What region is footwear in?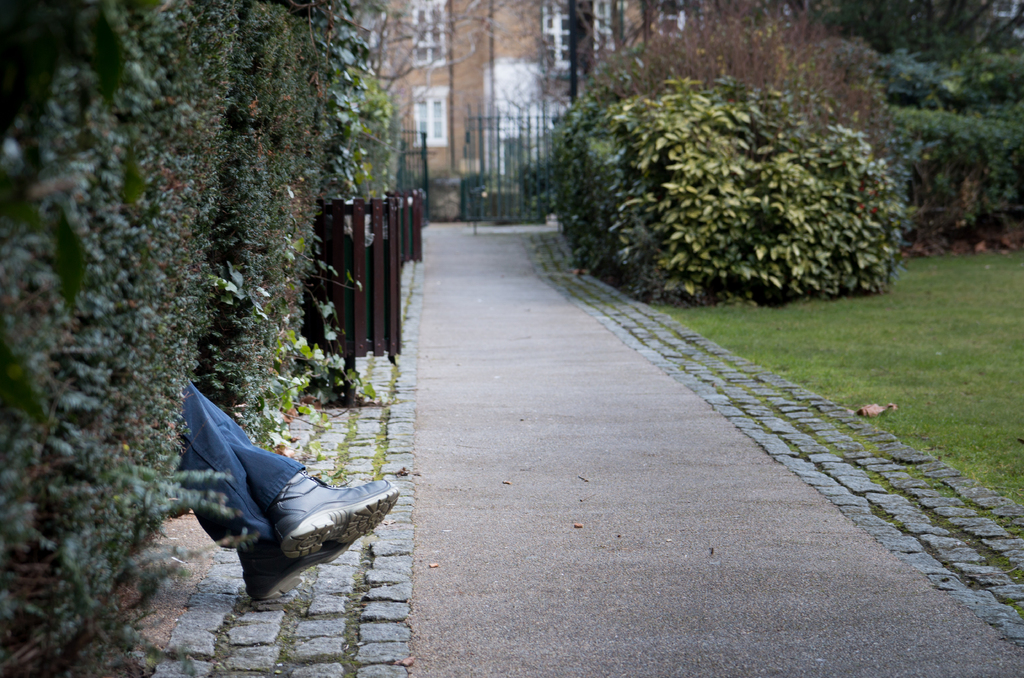
271:473:399:561.
